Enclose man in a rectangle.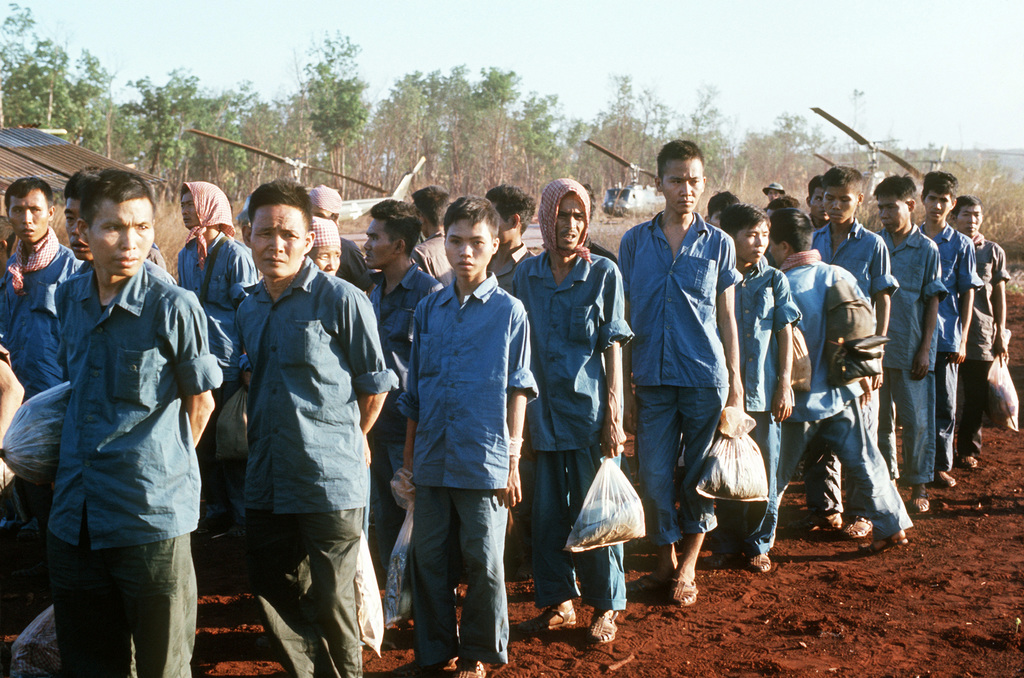
(913,163,984,495).
